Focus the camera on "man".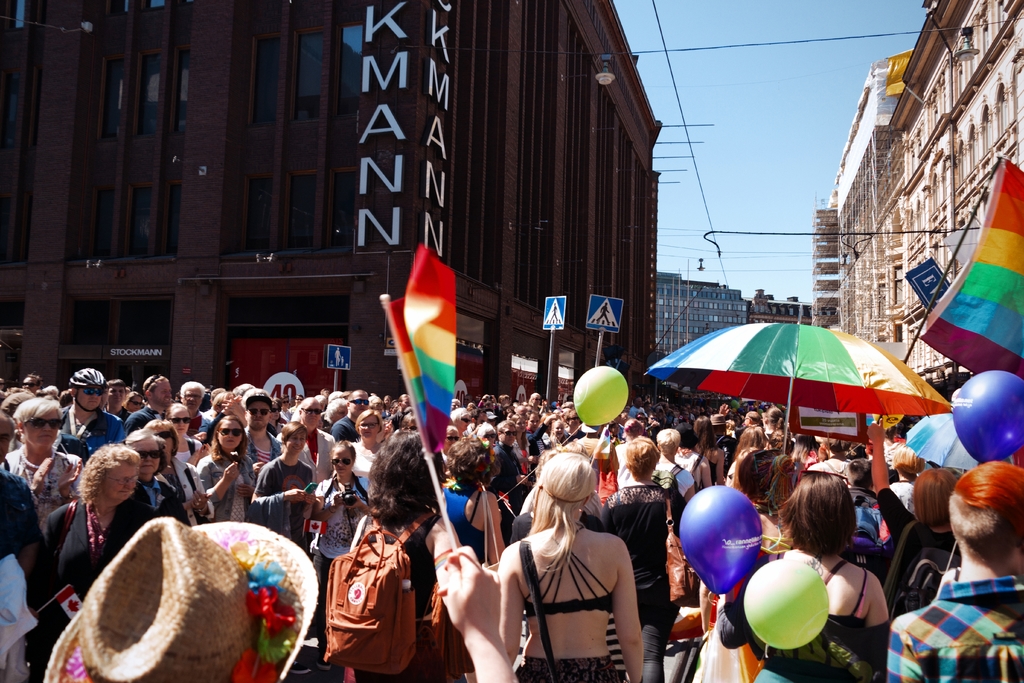
Focus region: {"x1": 242, "y1": 392, "x2": 281, "y2": 482}.
